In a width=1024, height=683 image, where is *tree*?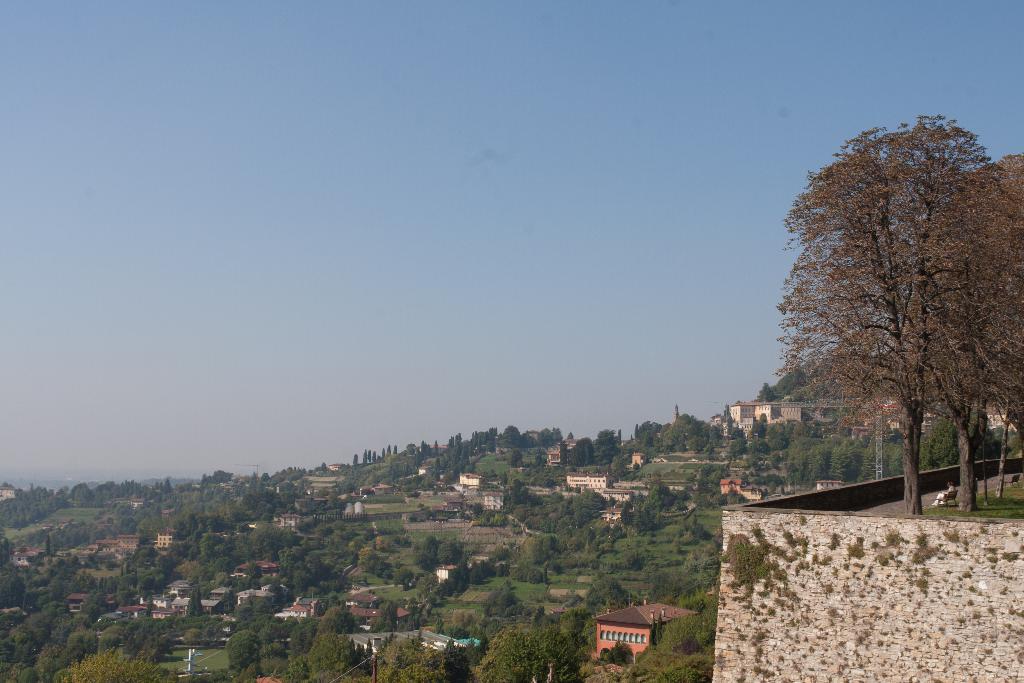
[left=417, top=638, right=470, bottom=682].
